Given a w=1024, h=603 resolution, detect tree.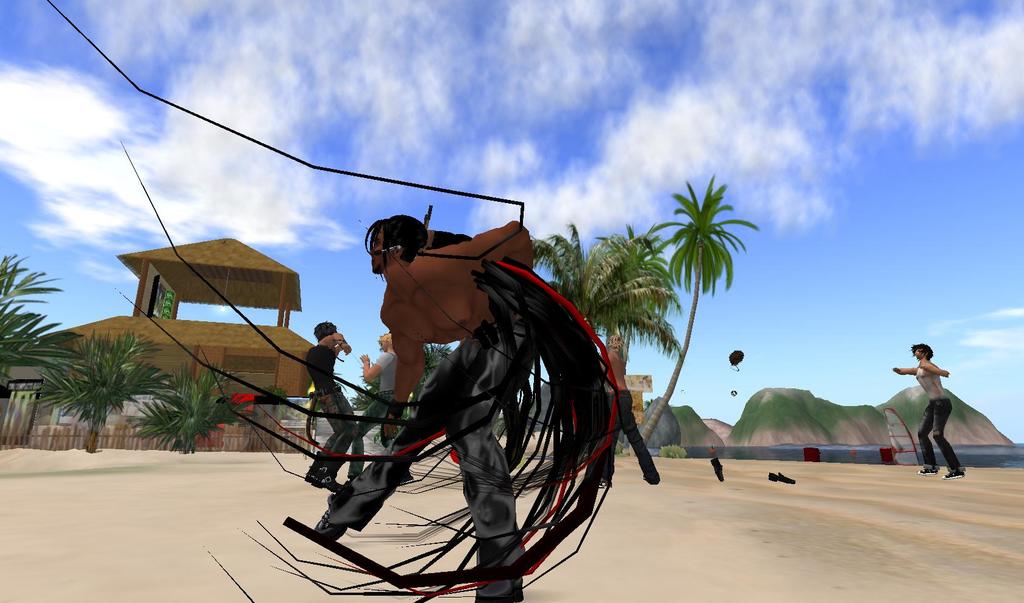
x1=622, y1=175, x2=765, y2=463.
